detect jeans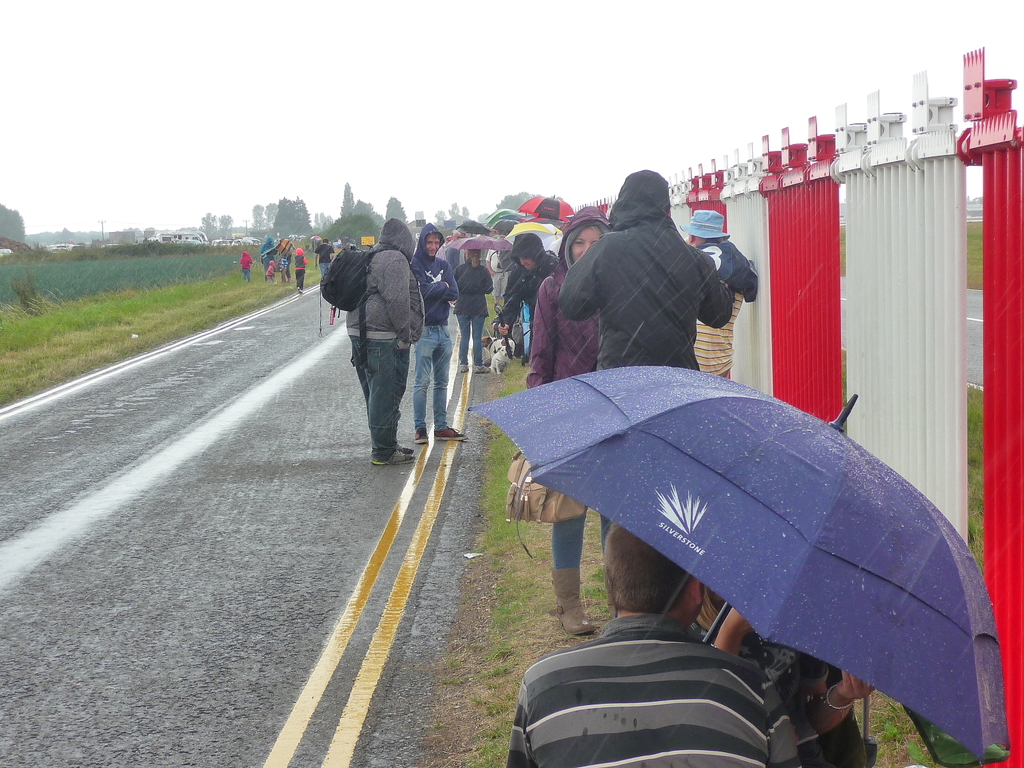
x1=455 y1=313 x2=485 y2=365
